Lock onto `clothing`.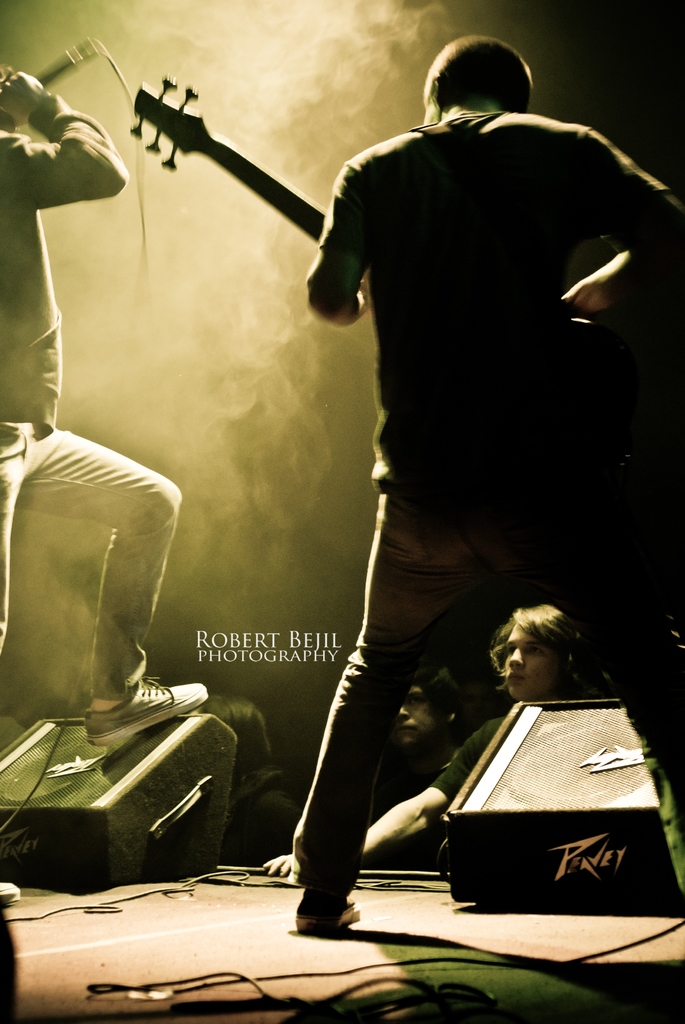
Locked: 302/109/682/909.
